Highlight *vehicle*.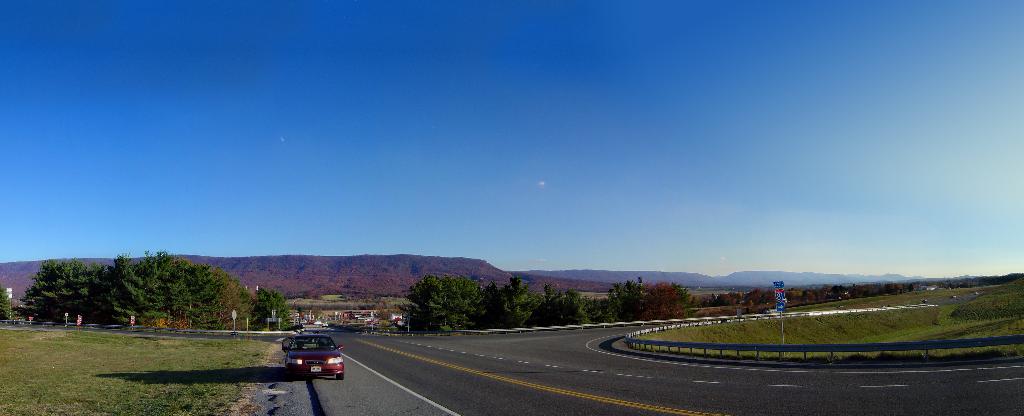
Highlighted region: region(265, 324, 339, 379).
